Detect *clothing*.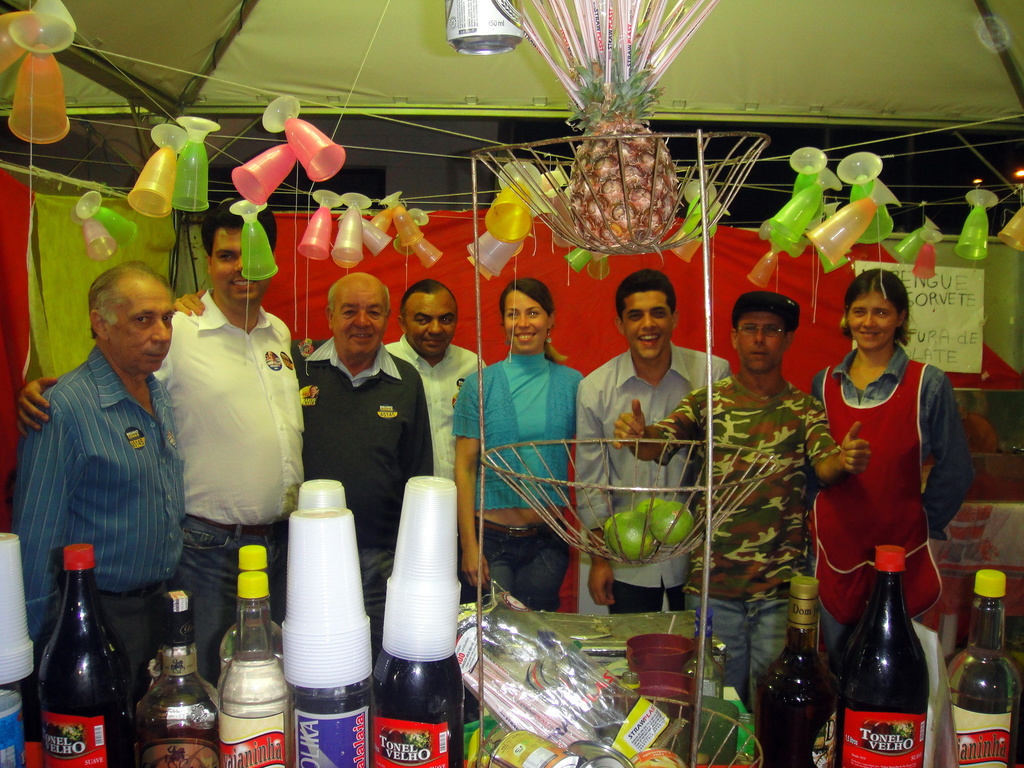
Detected at box(809, 341, 952, 637).
